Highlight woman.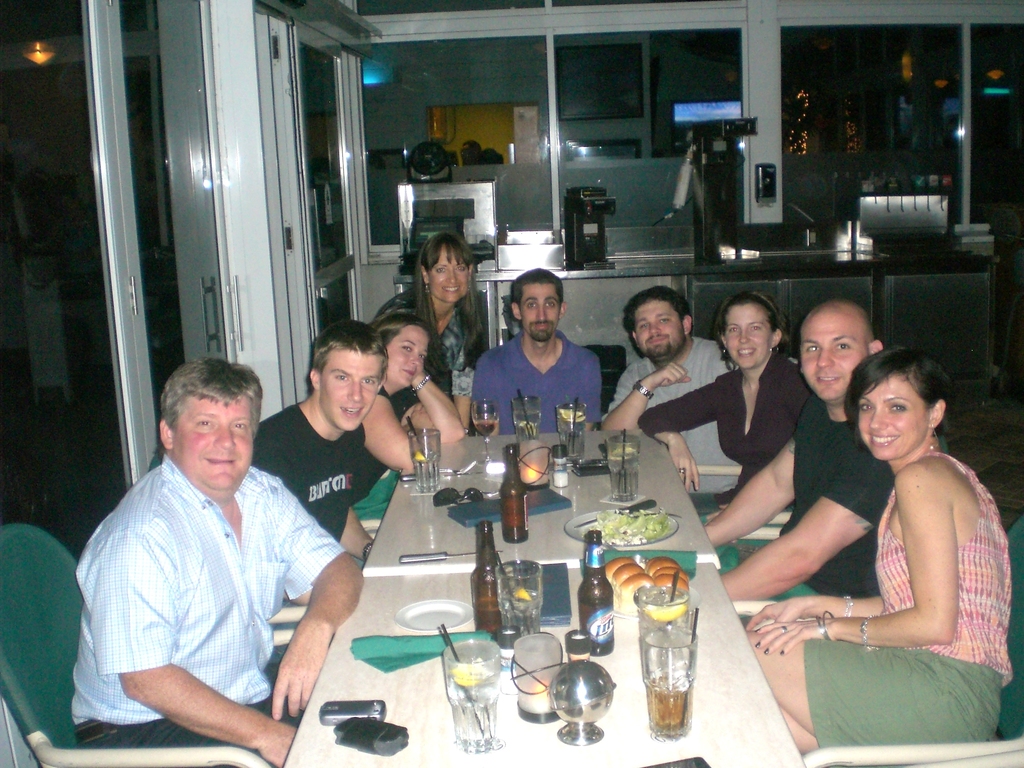
Highlighted region: region(370, 309, 468, 442).
